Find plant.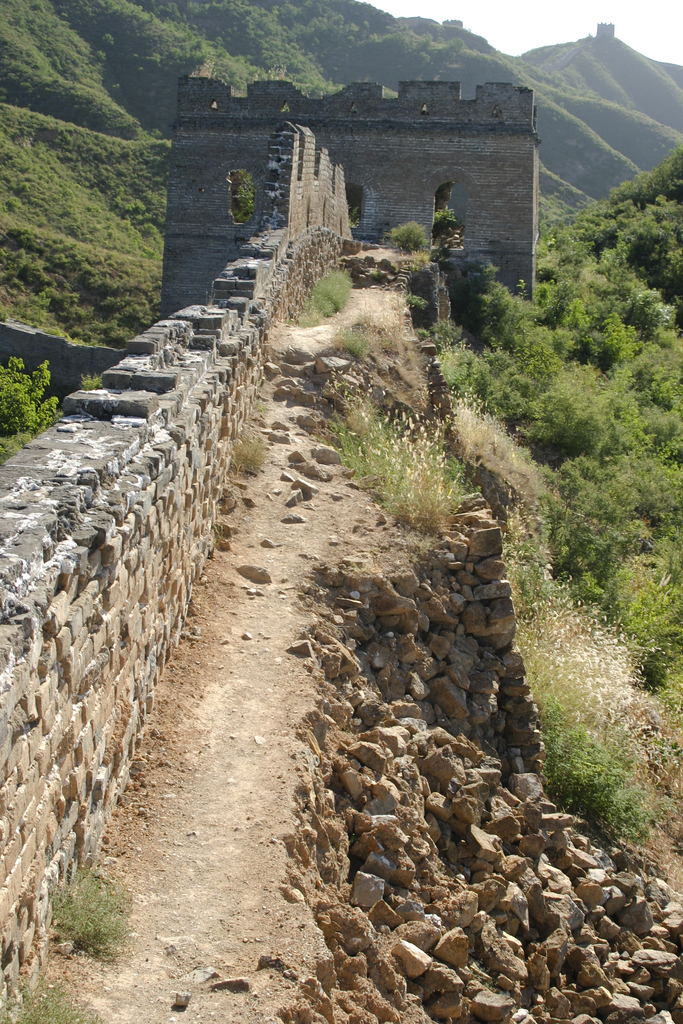
(x1=415, y1=324, x2=430, y2=339).
